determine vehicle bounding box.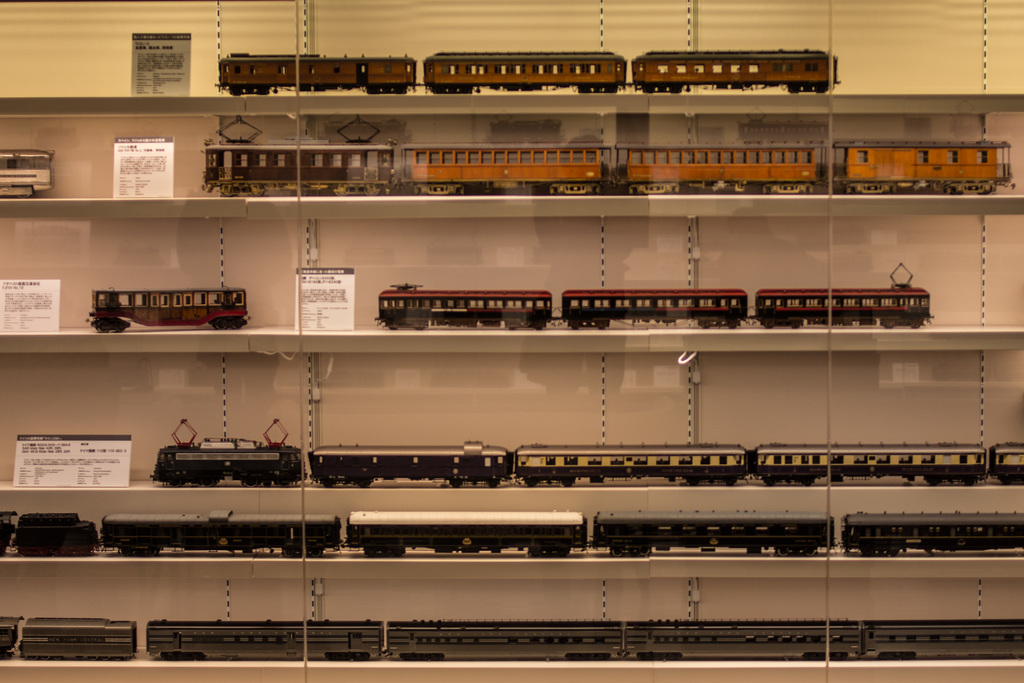
Determined: 83:285:247:334.
